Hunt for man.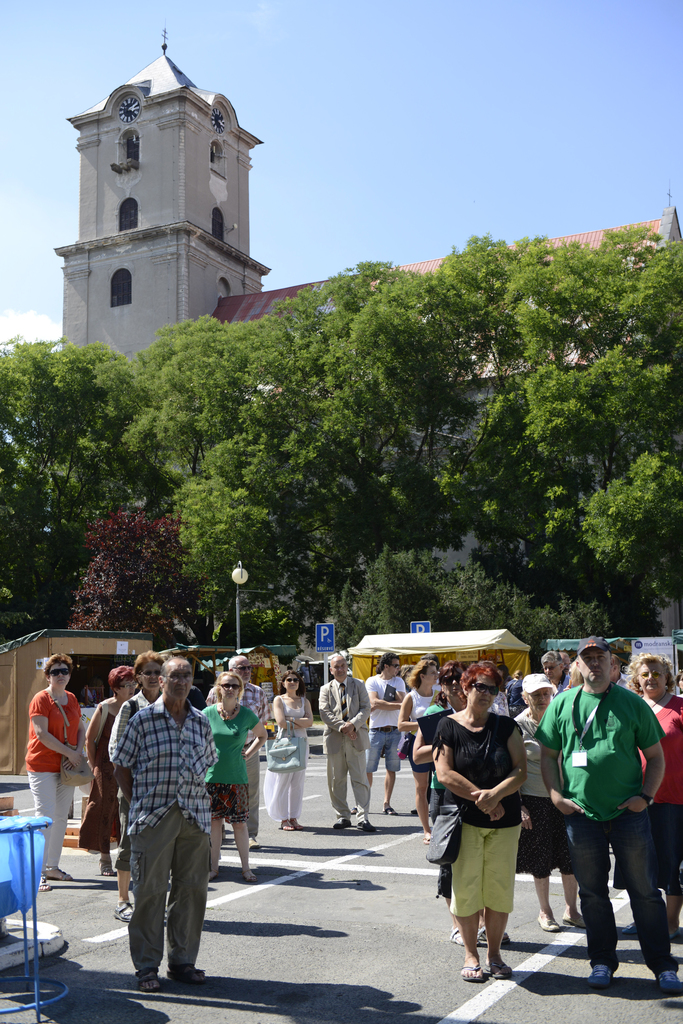
Hunted down at 108:655:227:1002.
